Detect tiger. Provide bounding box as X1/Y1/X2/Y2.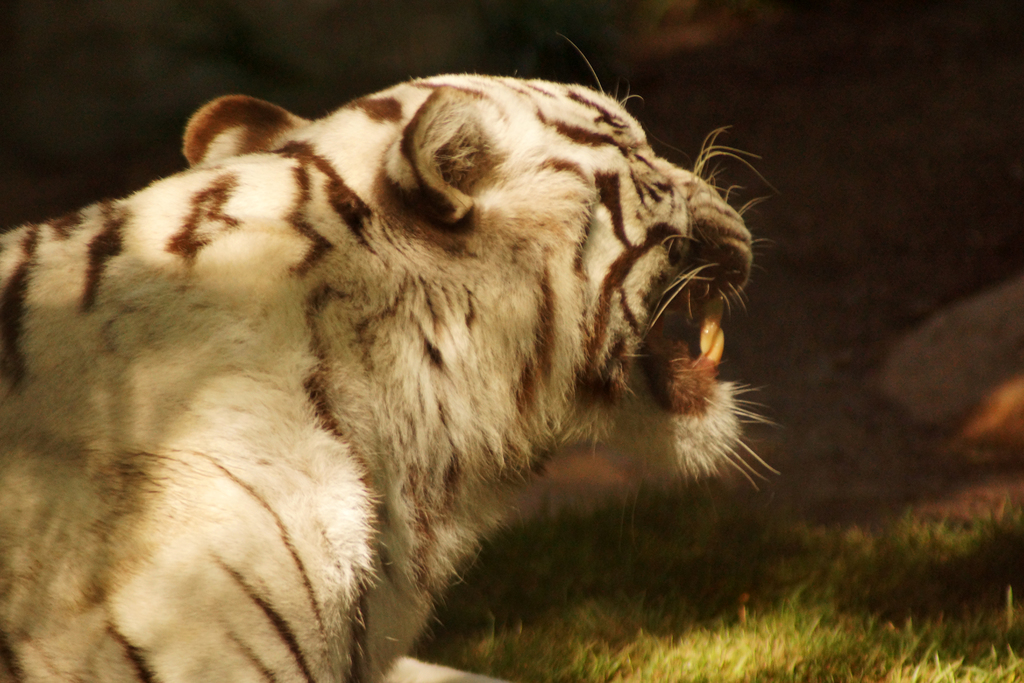
1/92/758/682.
